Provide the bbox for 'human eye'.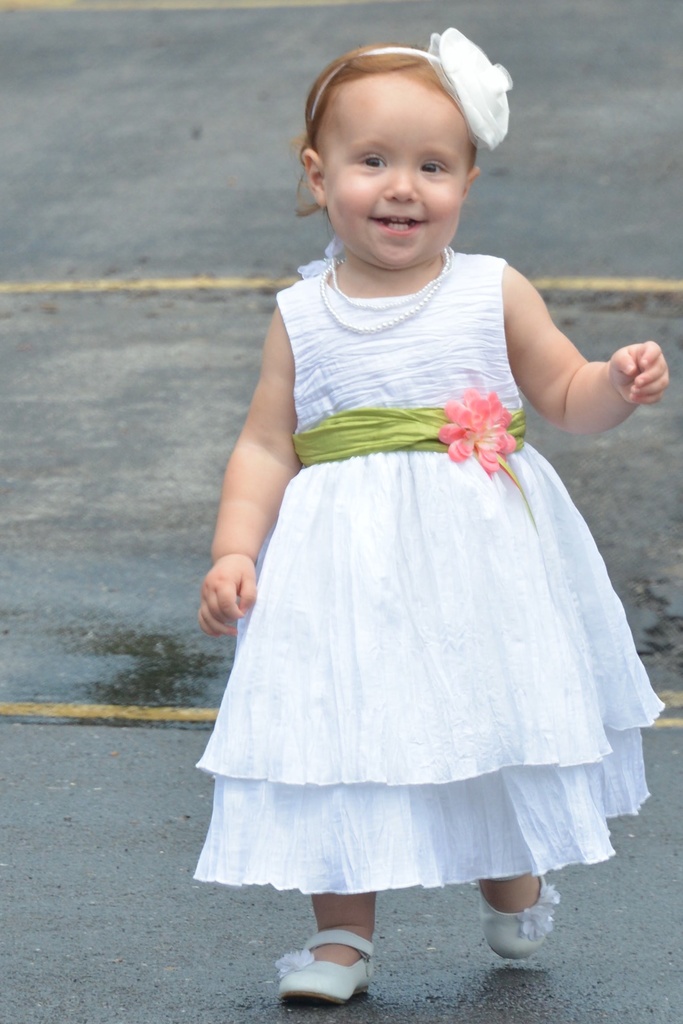
box=[355, 149, 386, 172].
